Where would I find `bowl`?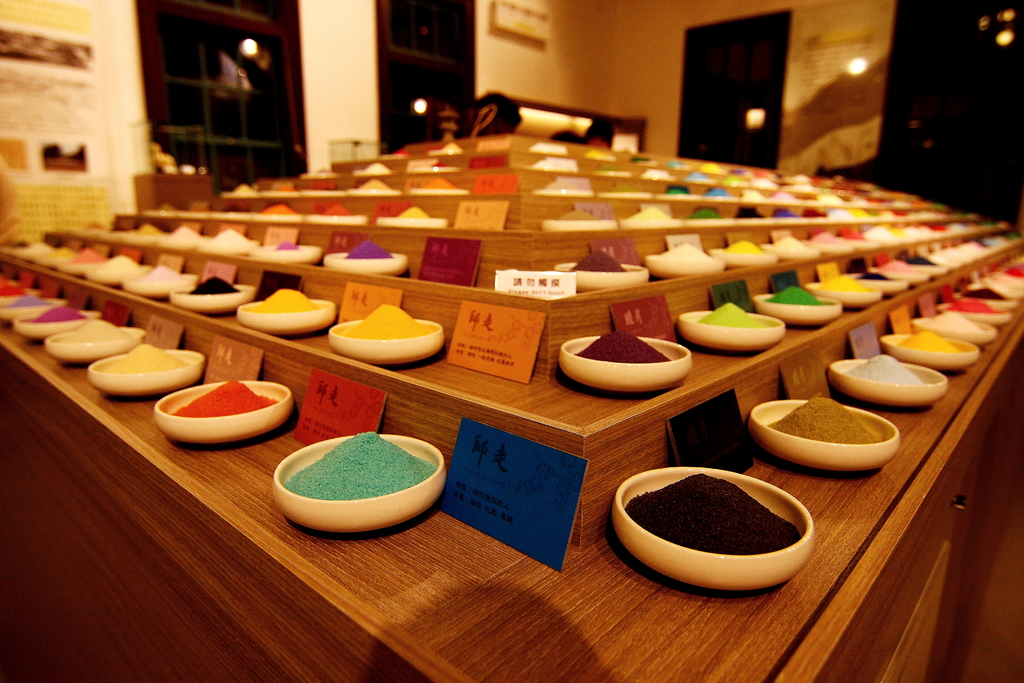
At [84,349,204,398].
